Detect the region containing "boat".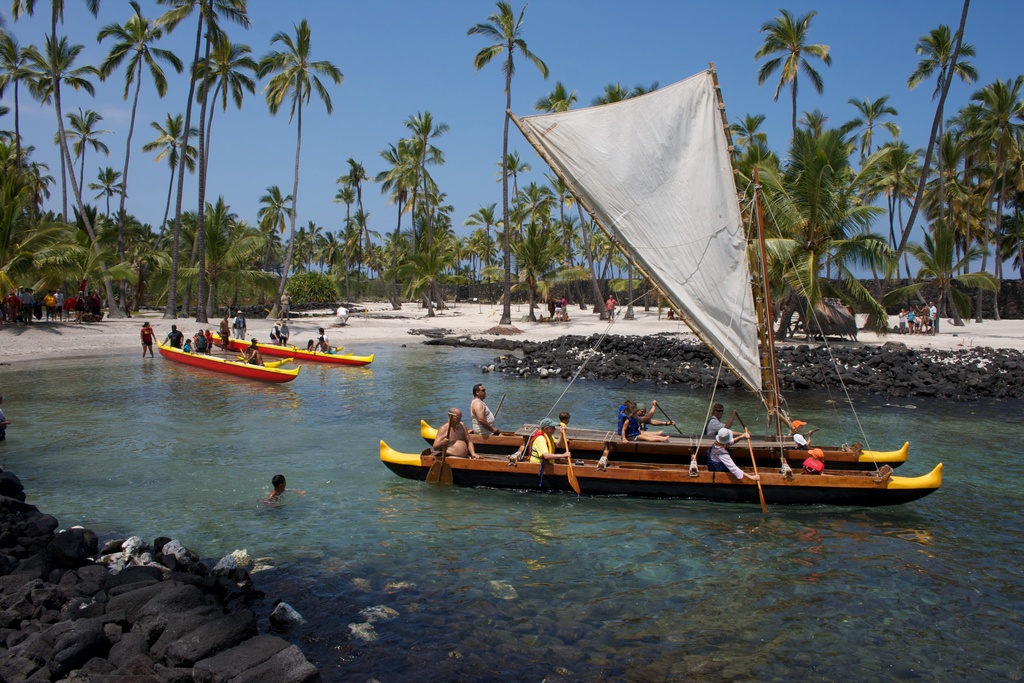
[x1=200, y1=327, x2=379, y2=368].
